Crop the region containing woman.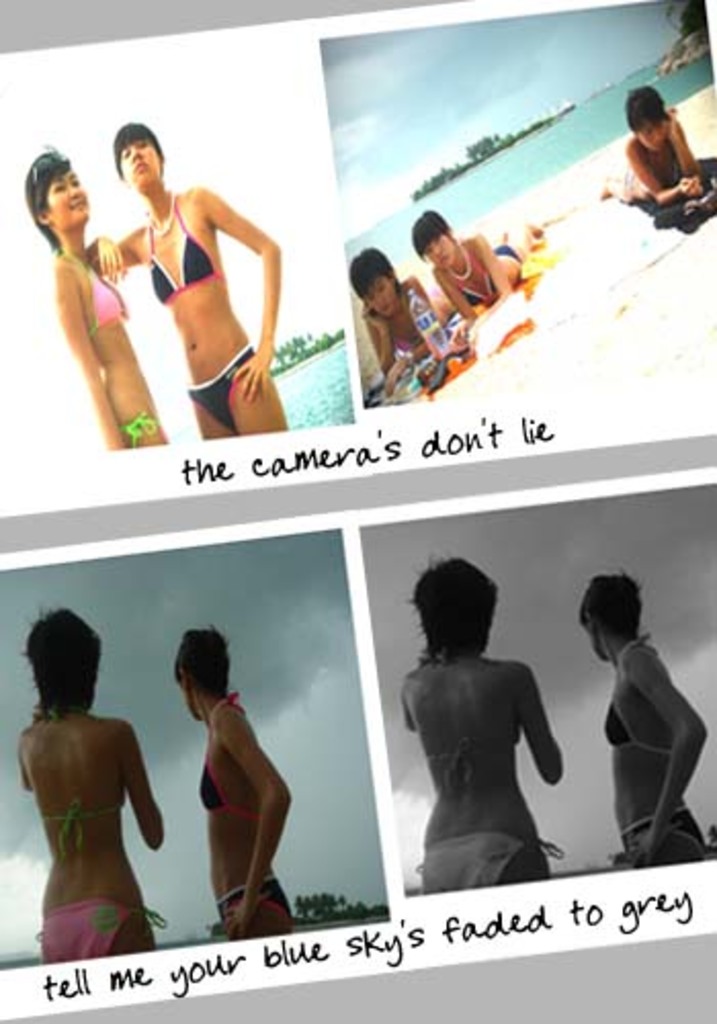
Crop region: 166, 618, 299, 942.
